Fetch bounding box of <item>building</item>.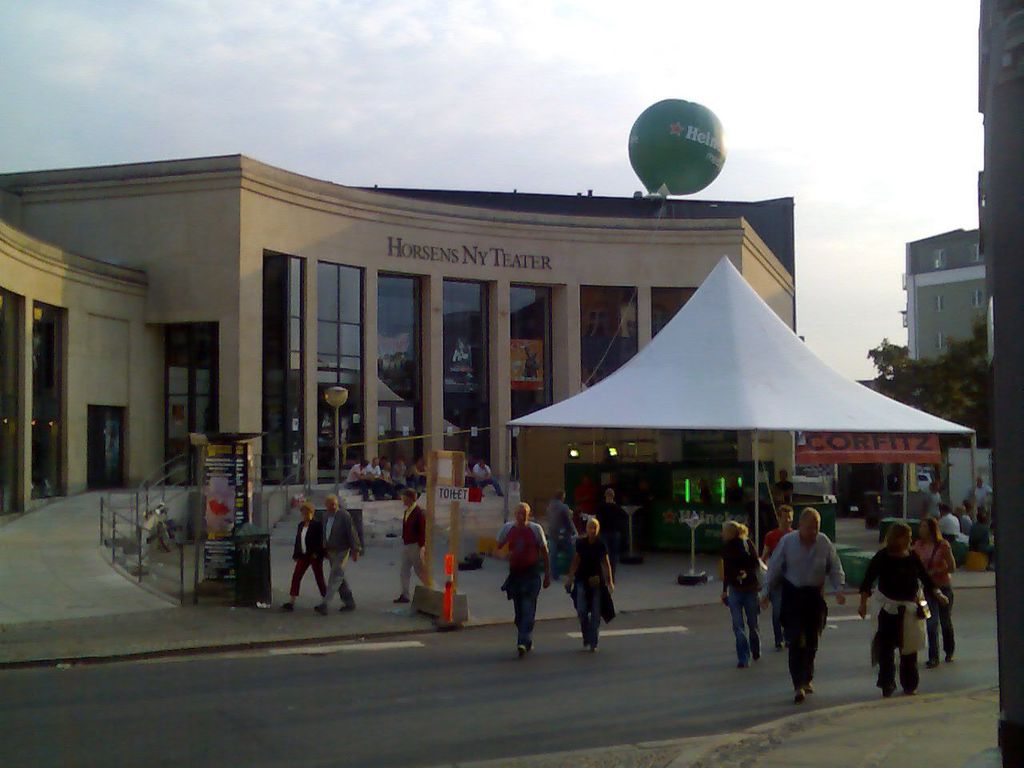
Bbox: {"left": 900, "top": 224, "right": 996, "bottom": 374}.
